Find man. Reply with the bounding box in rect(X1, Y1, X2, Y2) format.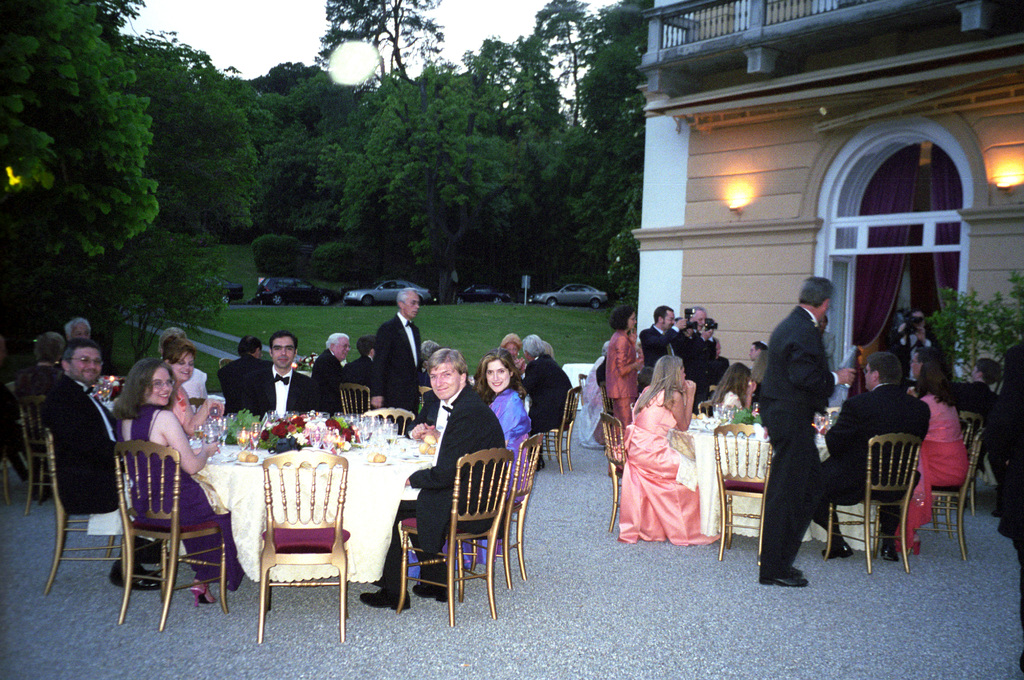
rect(954, 358, 1005, 474).
